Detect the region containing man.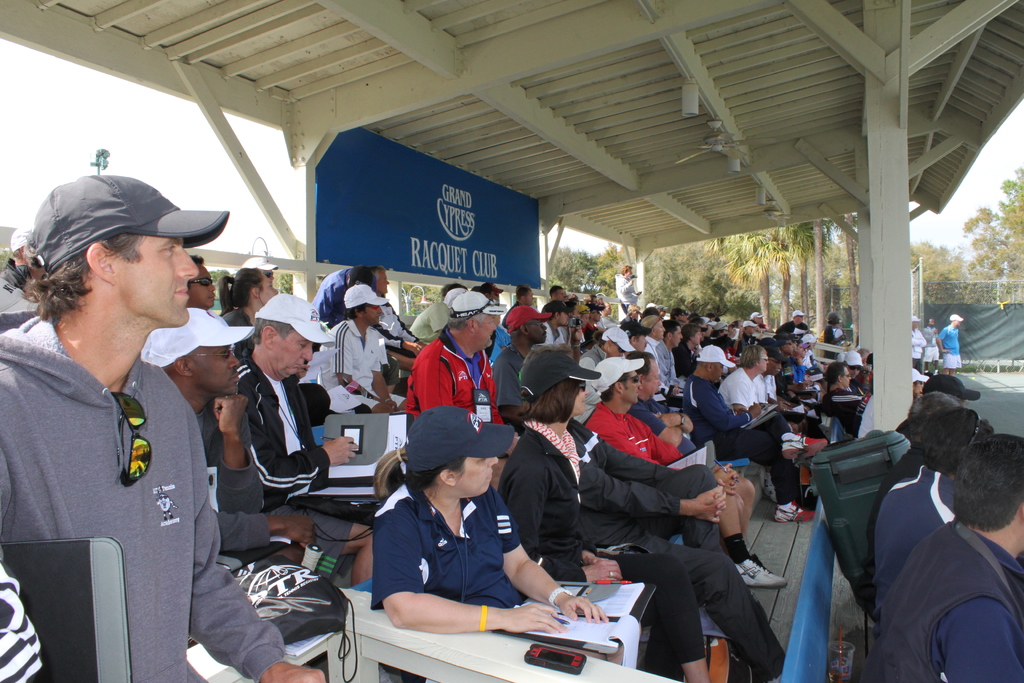
bbox=(936, 313, 964, 378).
